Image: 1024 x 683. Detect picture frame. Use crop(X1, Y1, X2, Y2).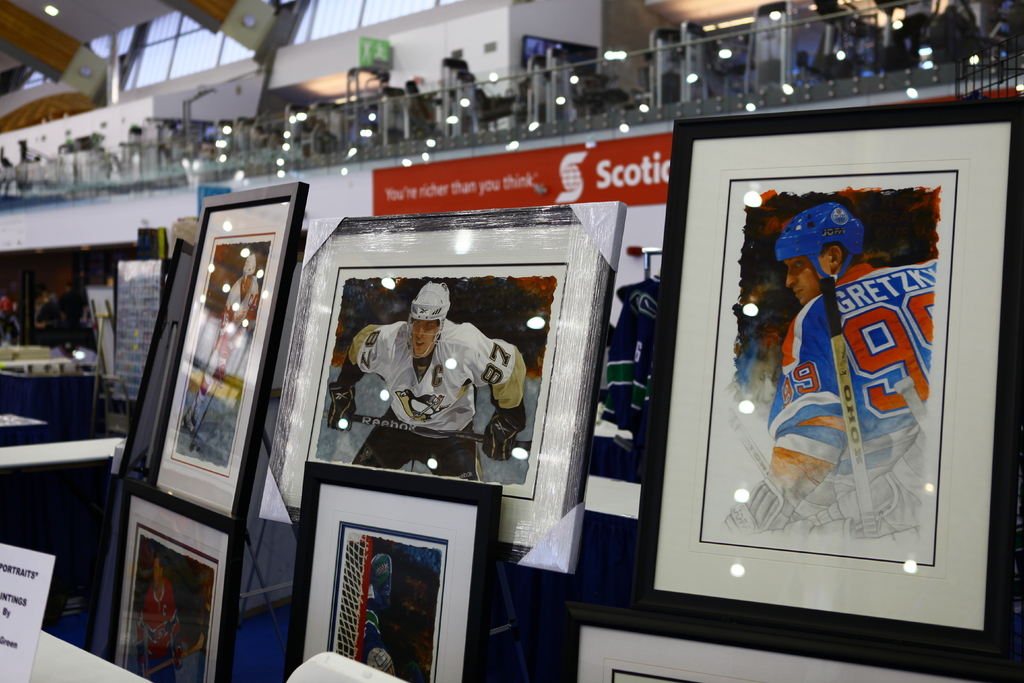
crop(564, 602, 1002, 682).
